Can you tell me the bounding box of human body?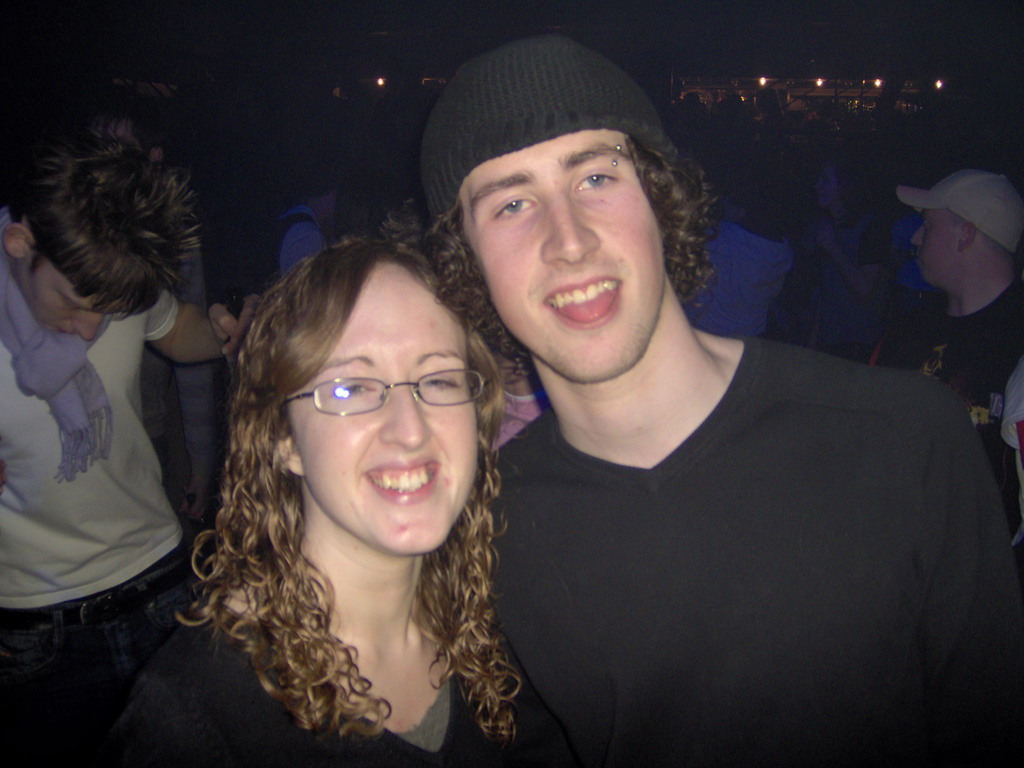
[left=0, top=164, right=222, bottom=751].
